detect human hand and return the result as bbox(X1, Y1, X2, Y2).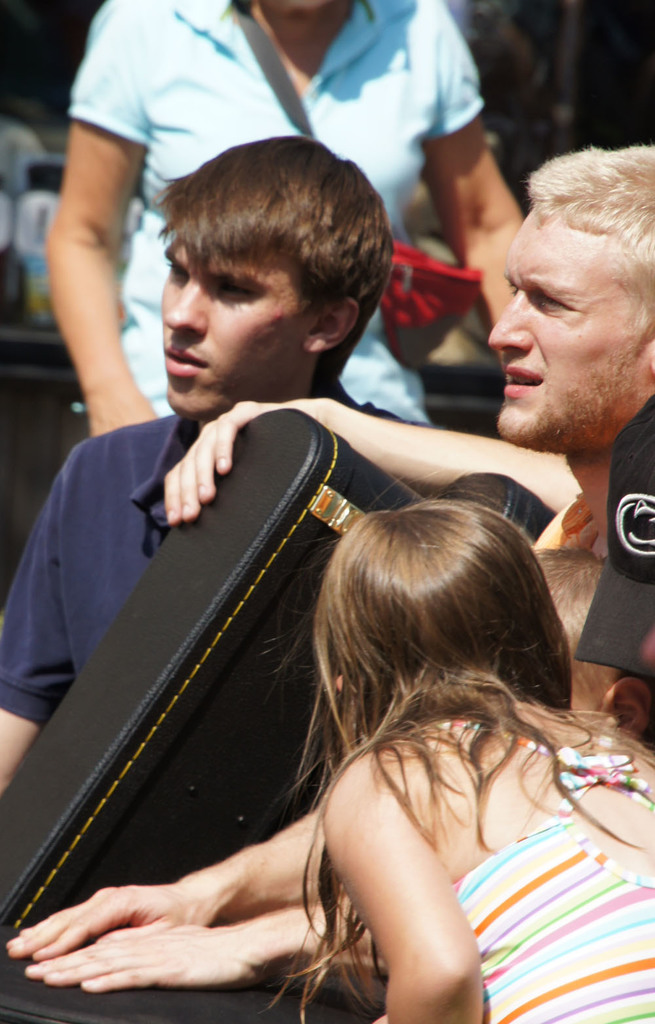
bbox(3, 878, 232, 964).
